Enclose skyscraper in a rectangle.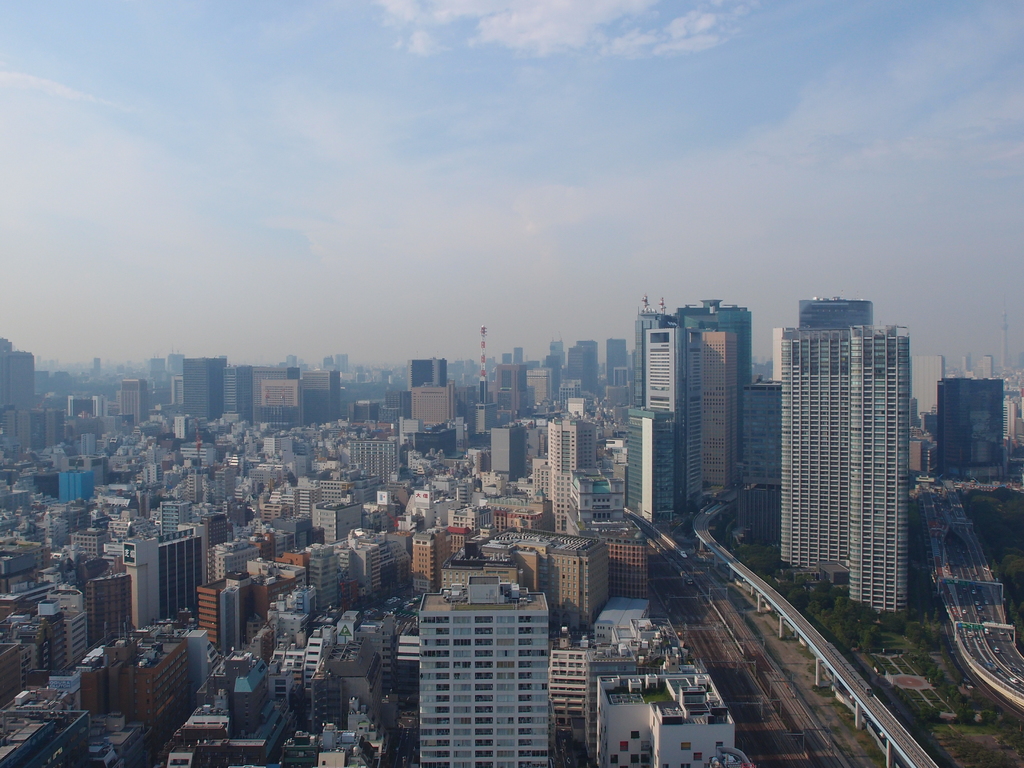
[x1=909, y1=356, x2=947, y2=429].
